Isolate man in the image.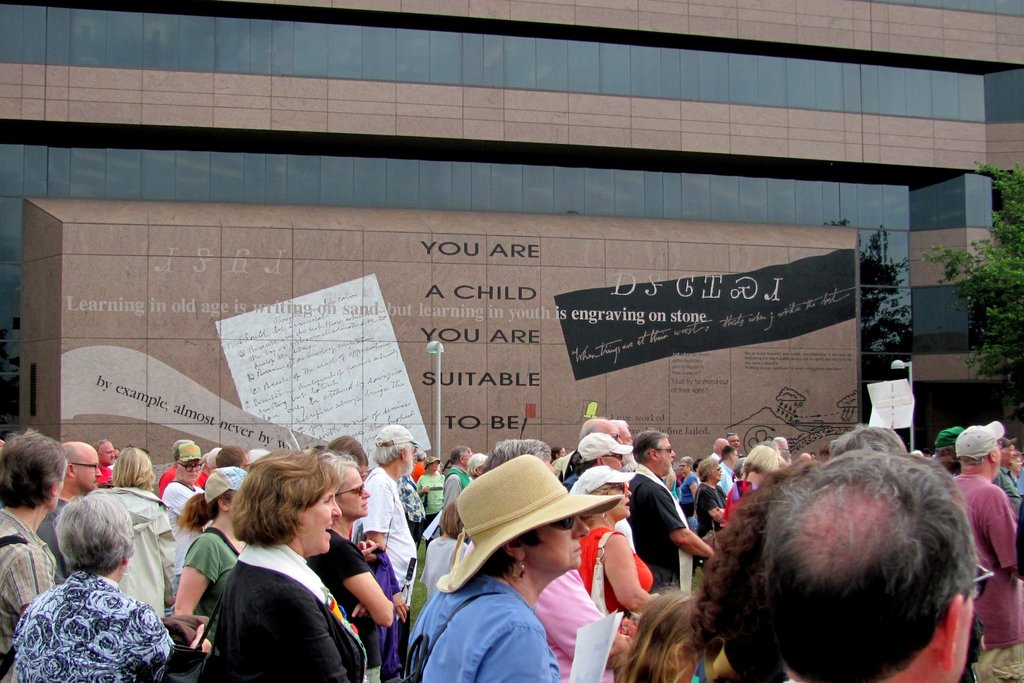
Isolated region: rect(442, 445, 472, 511).
